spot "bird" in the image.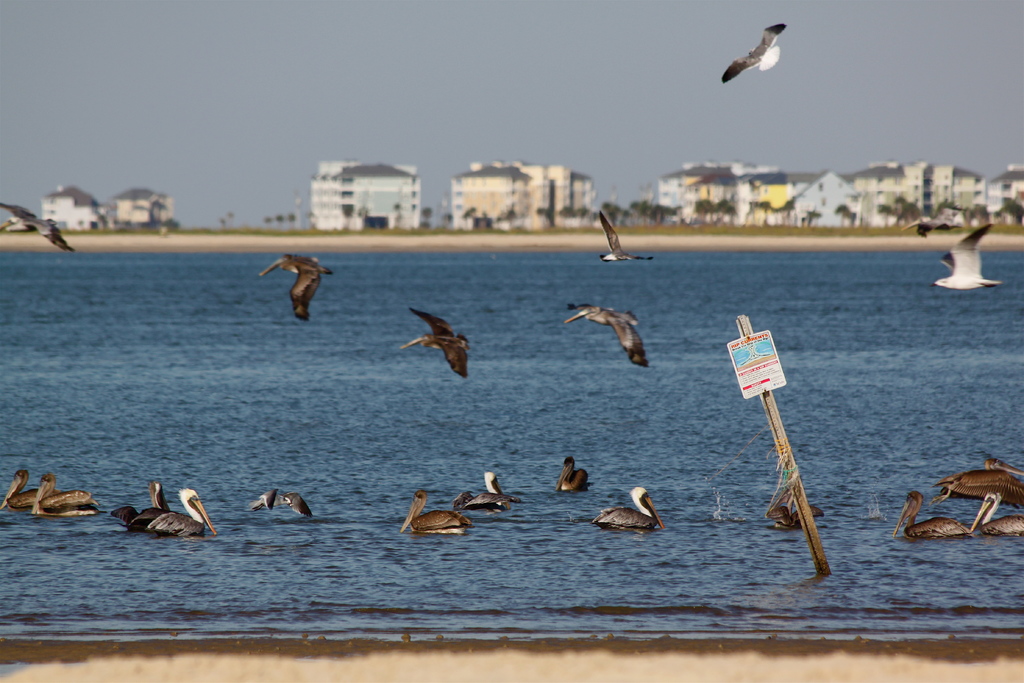
"bird" found at [x1=901, y1=210, x2=963, y2=240].
